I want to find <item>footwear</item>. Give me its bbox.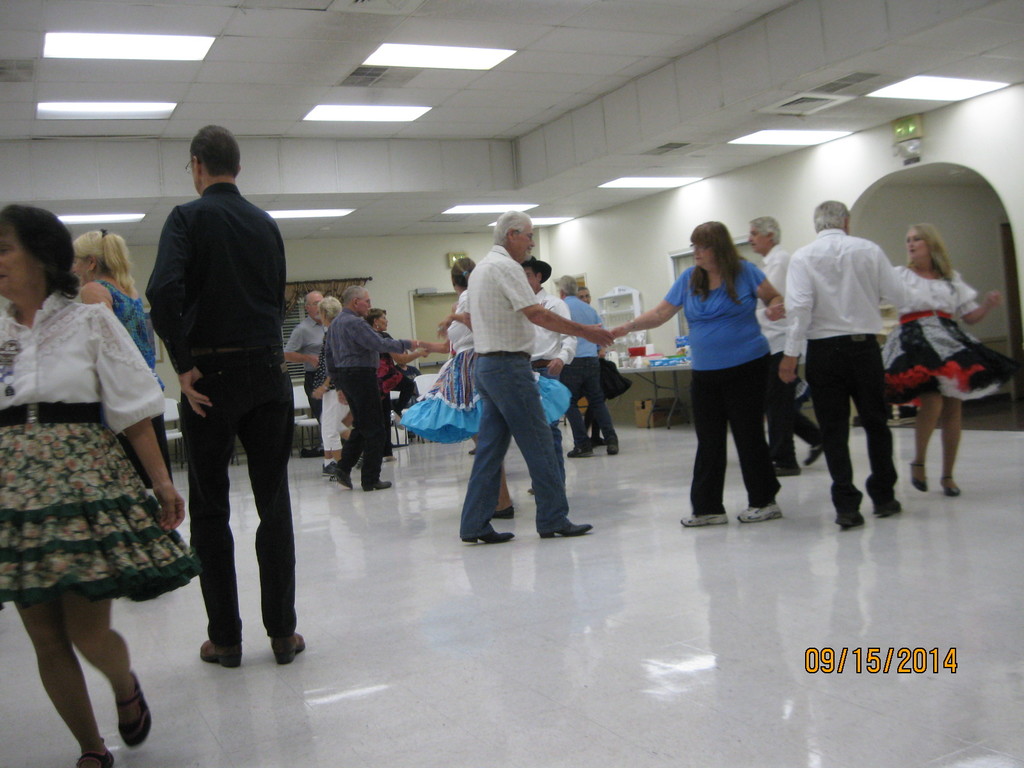
x1=267, y1=630, x2=305, y2=665.
